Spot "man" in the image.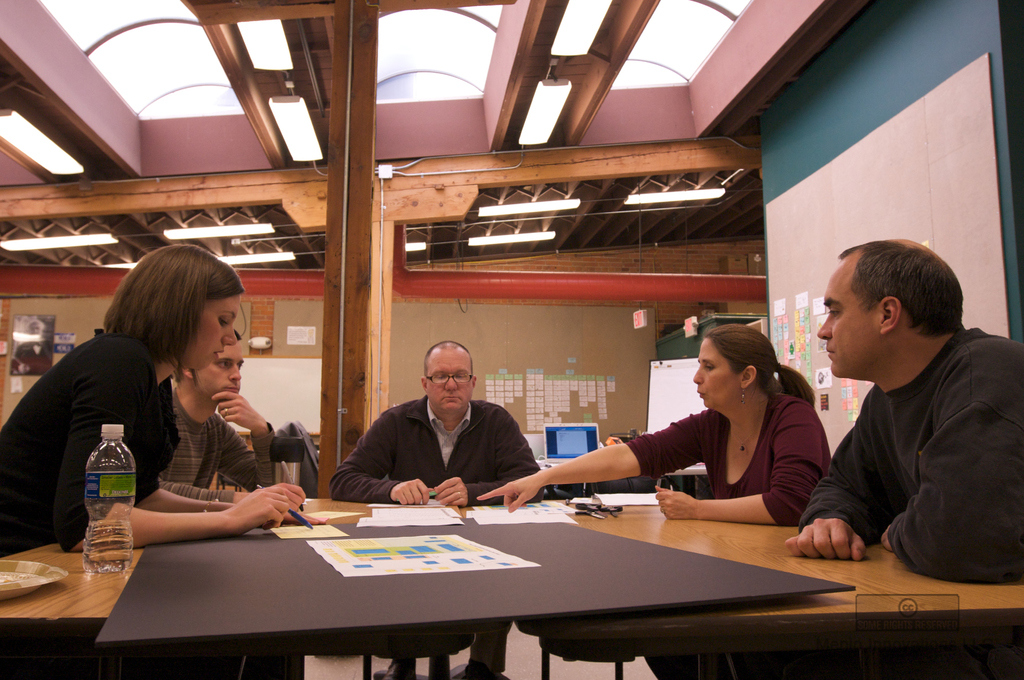
"man" found at (159,328,329,524).
